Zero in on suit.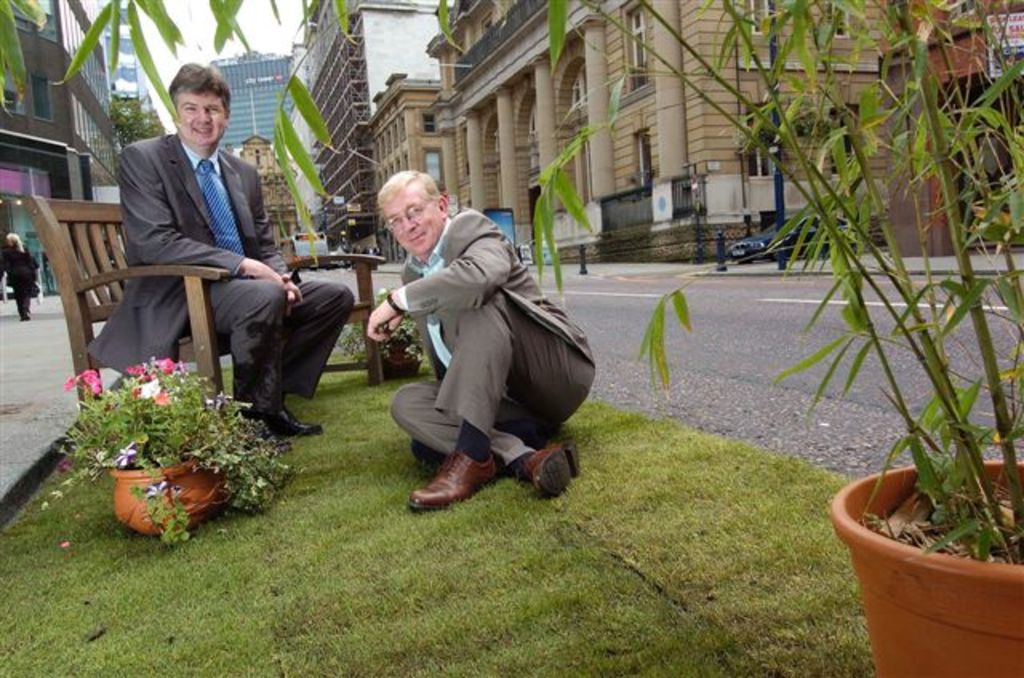
Zeroed in: 98:86:301:422.
